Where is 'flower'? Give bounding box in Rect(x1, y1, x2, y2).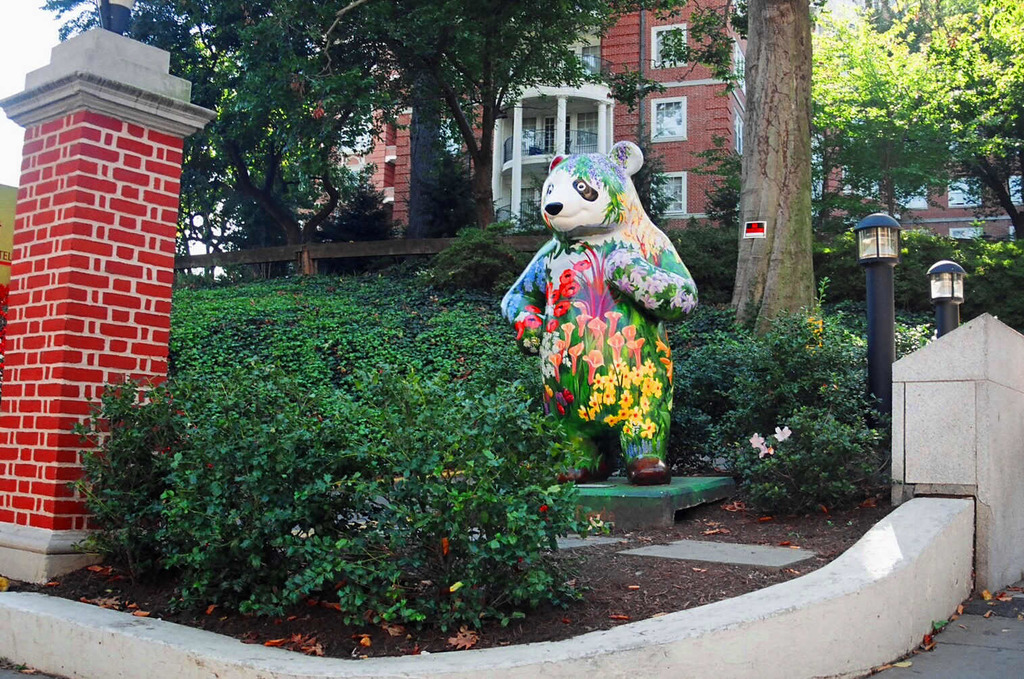
Rect(538, 502, 551, 515).
